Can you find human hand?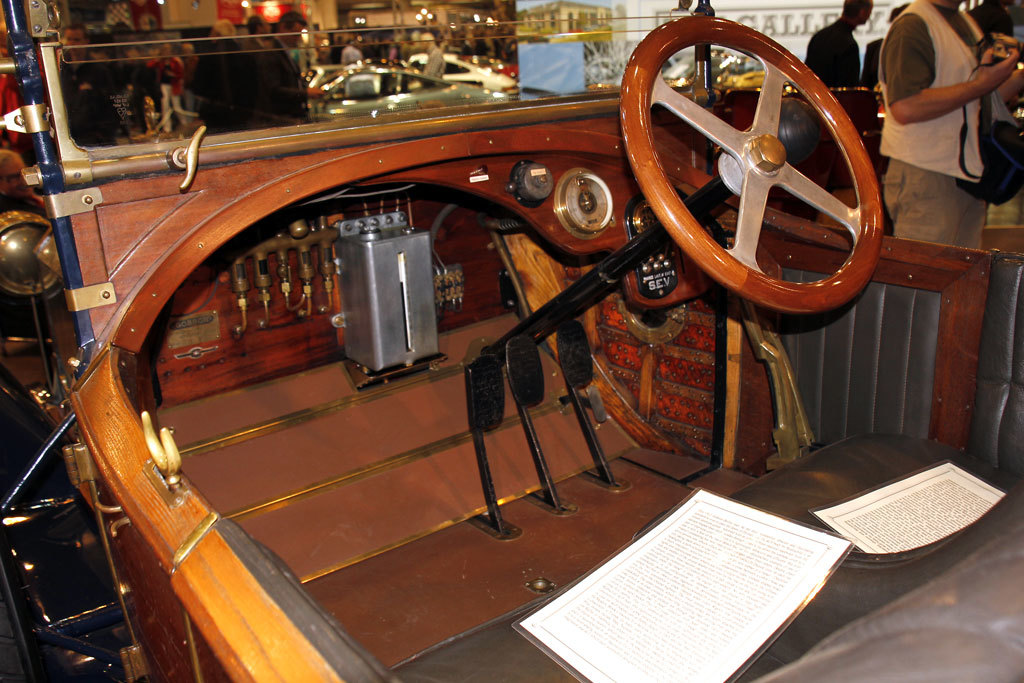
Yes, bounding box: bbox=[976, 37, 1019, 92].
